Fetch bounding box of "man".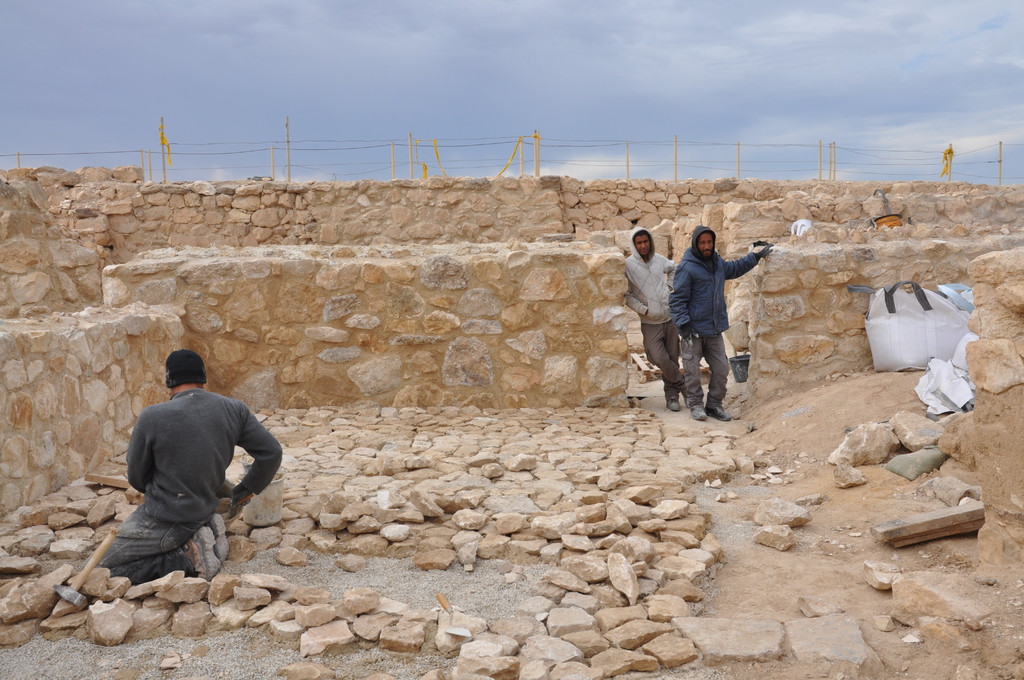
Bbox: rect(624, 227, 680, 413).
